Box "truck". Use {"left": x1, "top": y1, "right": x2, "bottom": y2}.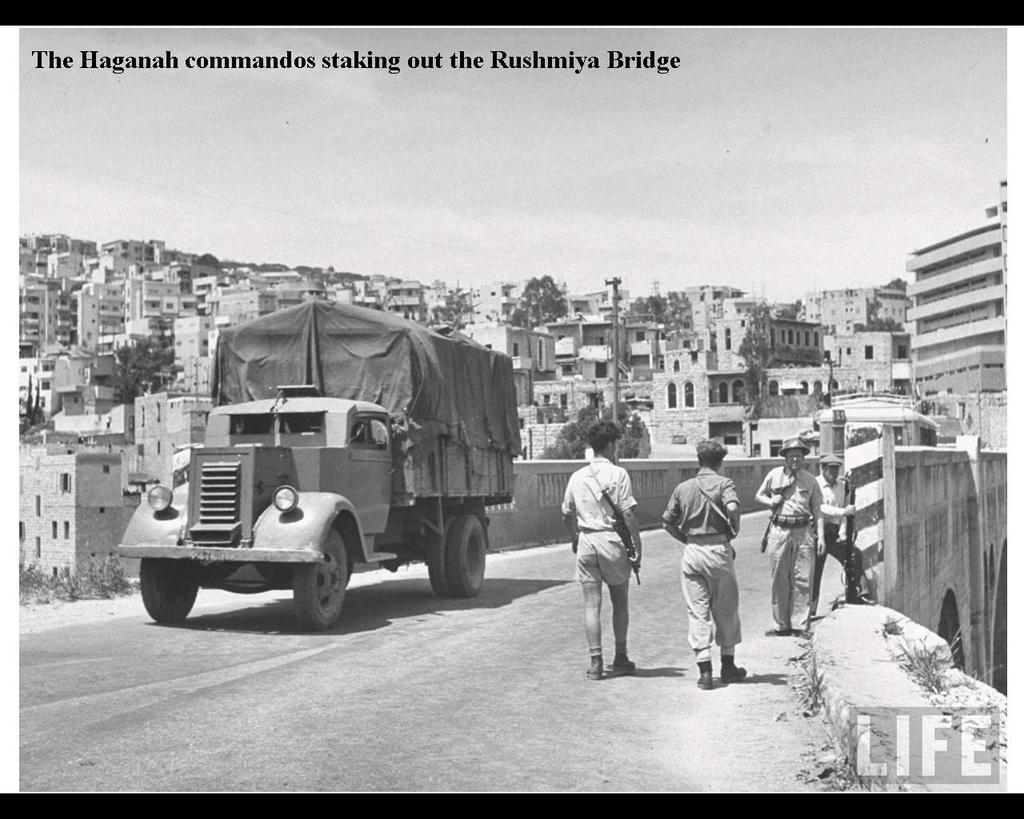
{"left": 136, "top": 314, "right": 522, "bottom": 641}.
